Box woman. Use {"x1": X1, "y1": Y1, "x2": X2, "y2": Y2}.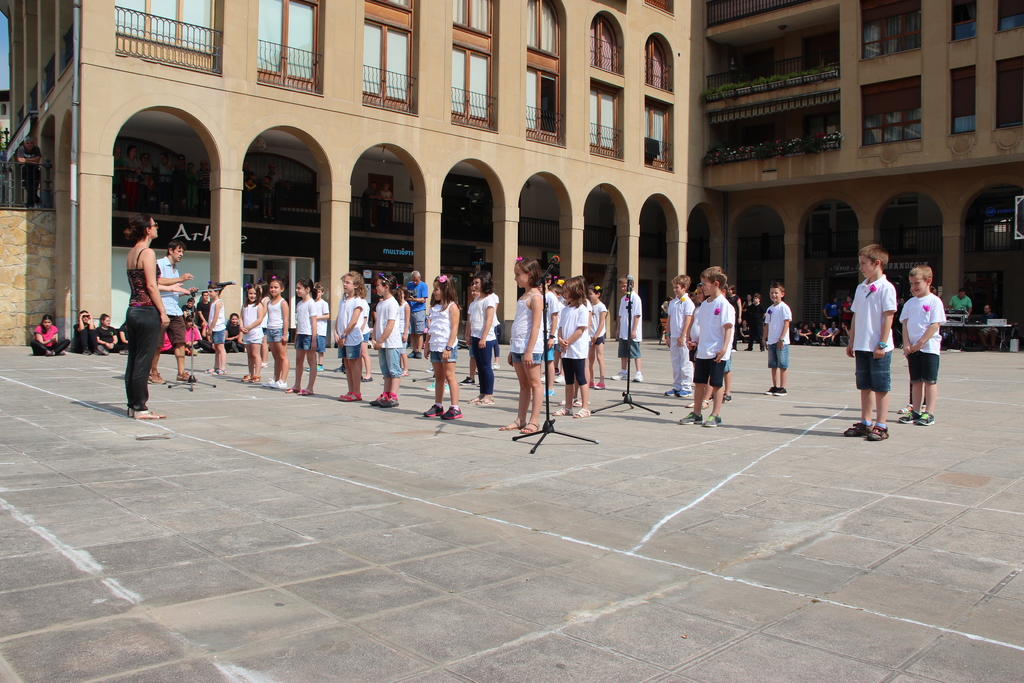
{"x1": 841, "y1": 295, "x2": 854, "y2": 313}.
